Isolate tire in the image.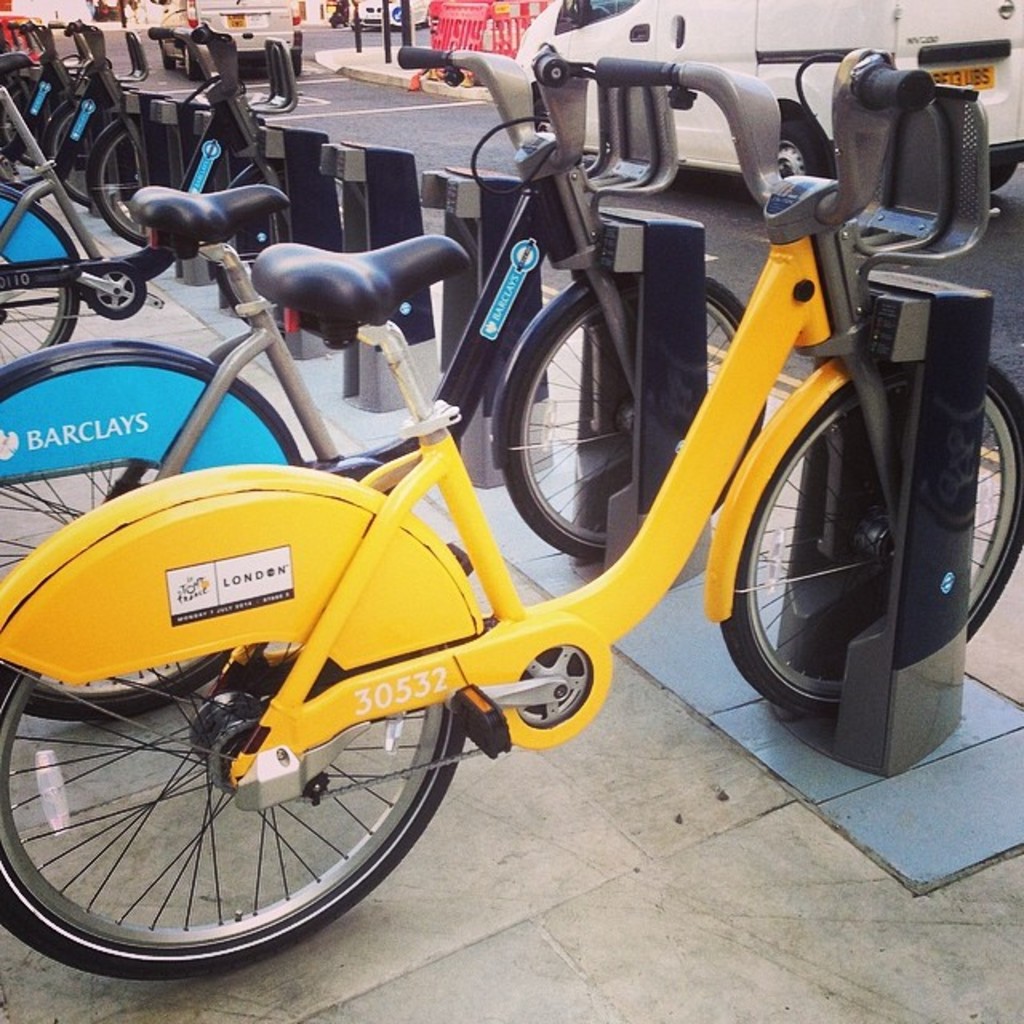
Isolated region: bbox(715, 346, 1022, 717).
